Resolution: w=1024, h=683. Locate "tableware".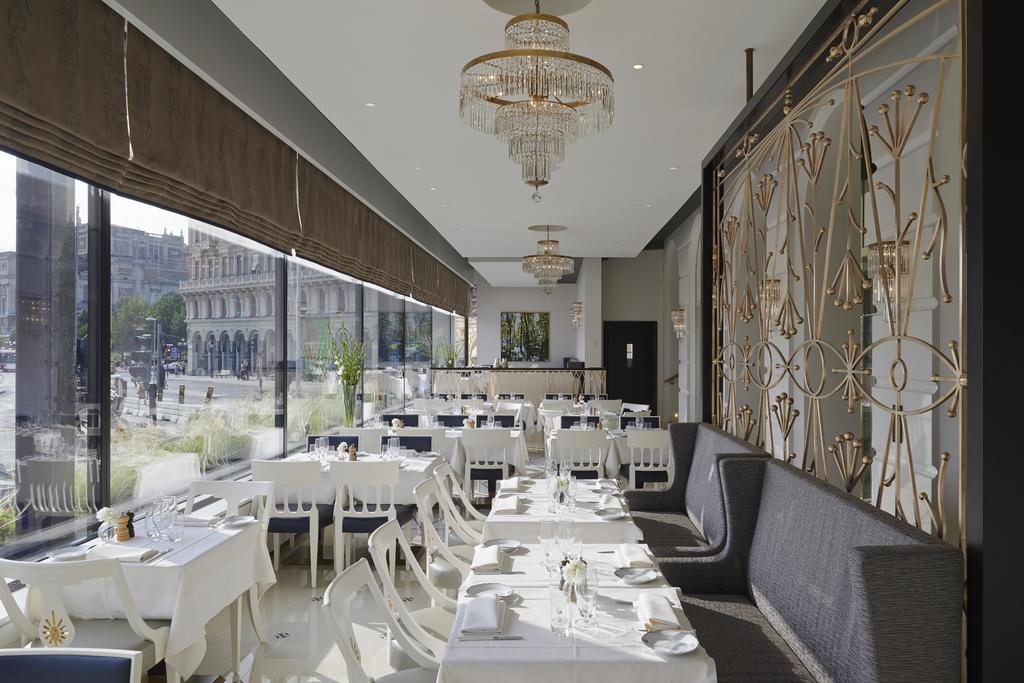
(x1=220, y1=513, x2=254, y2=526).
